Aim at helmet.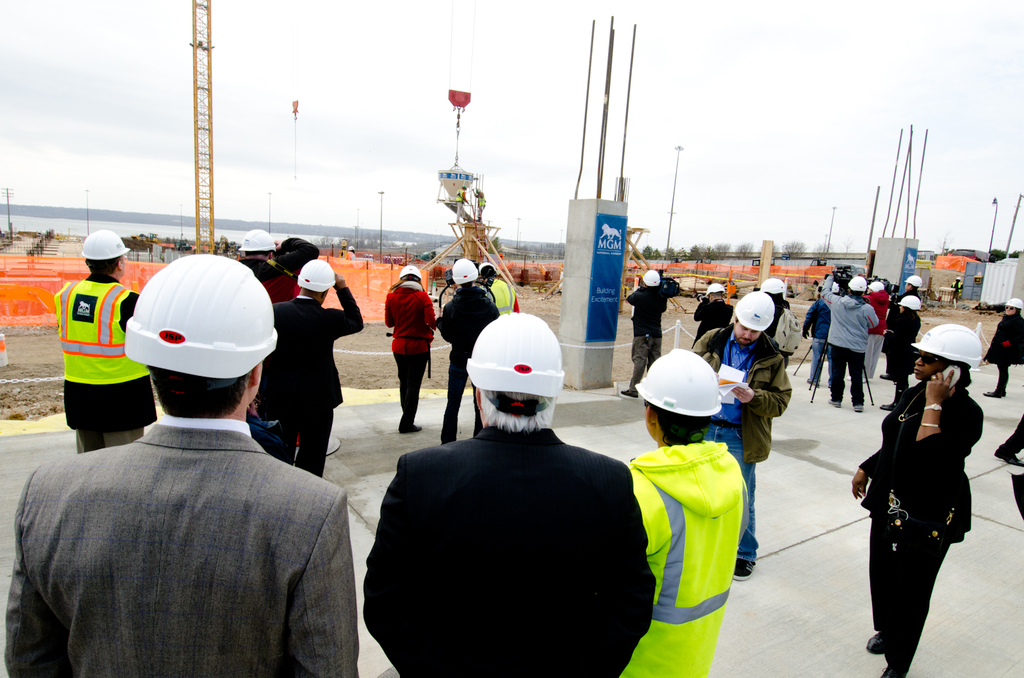
Aimed at x1=897 y1=296 x2=923 y2=312.
